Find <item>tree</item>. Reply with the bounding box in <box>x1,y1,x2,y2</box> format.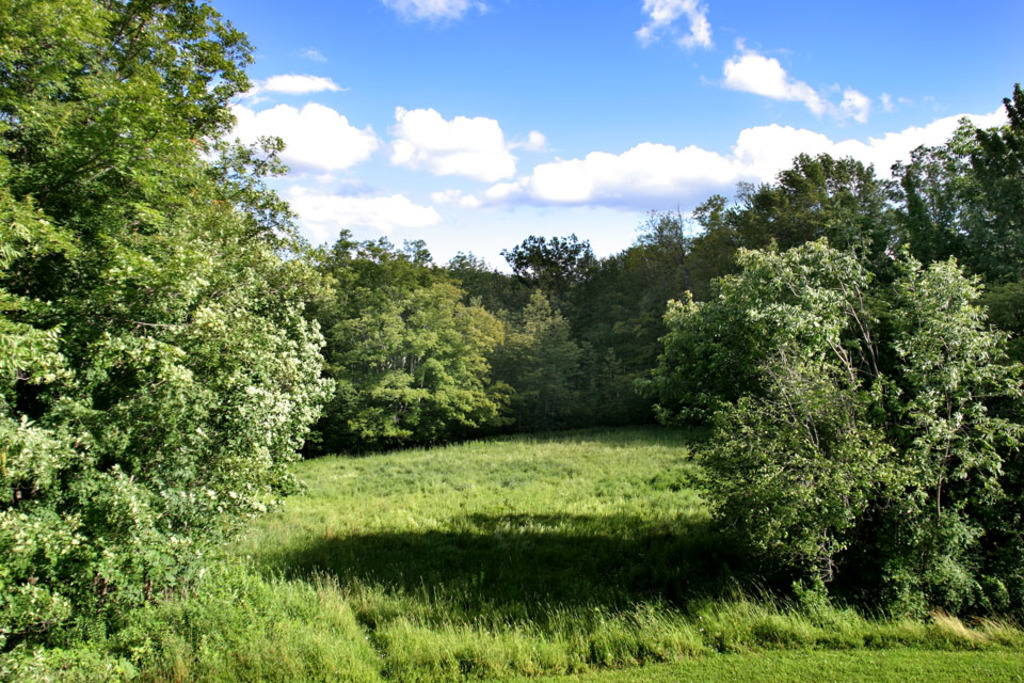
<box>978,76,1023,325</box>.
